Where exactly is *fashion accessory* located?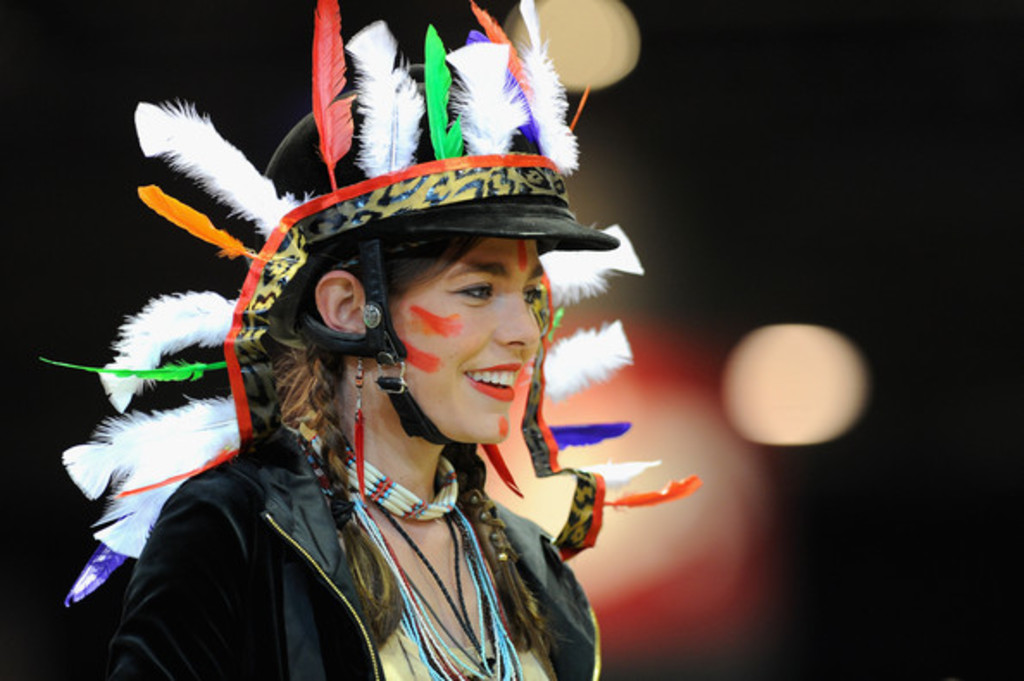
Its bounding box is 479, 441, 524, 500.
